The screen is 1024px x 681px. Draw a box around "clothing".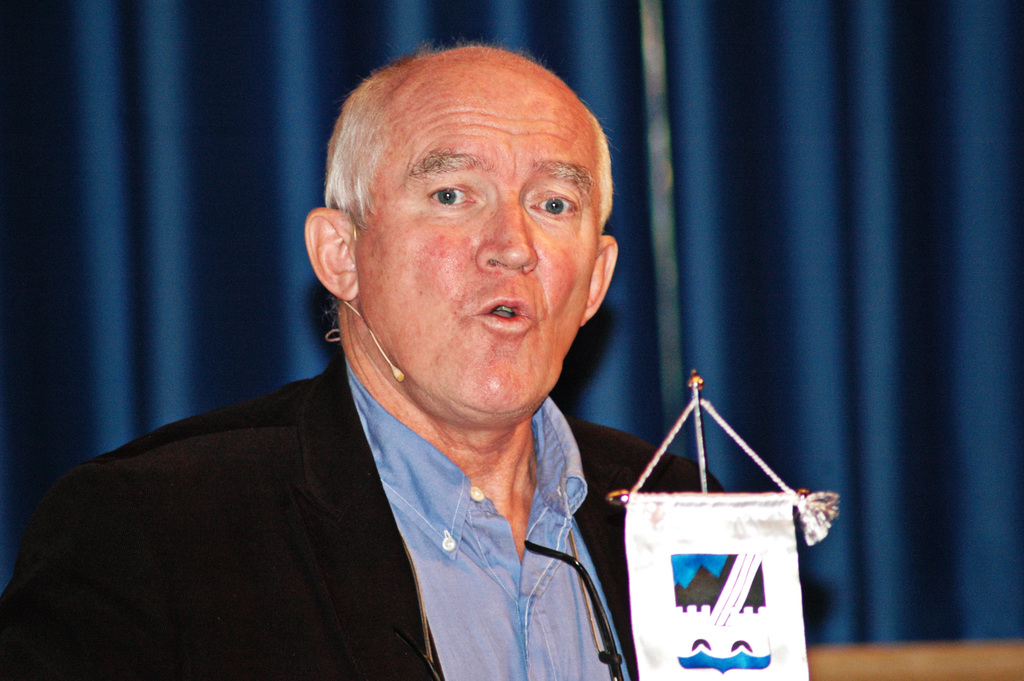
<box>53,313,682,673</box>.
